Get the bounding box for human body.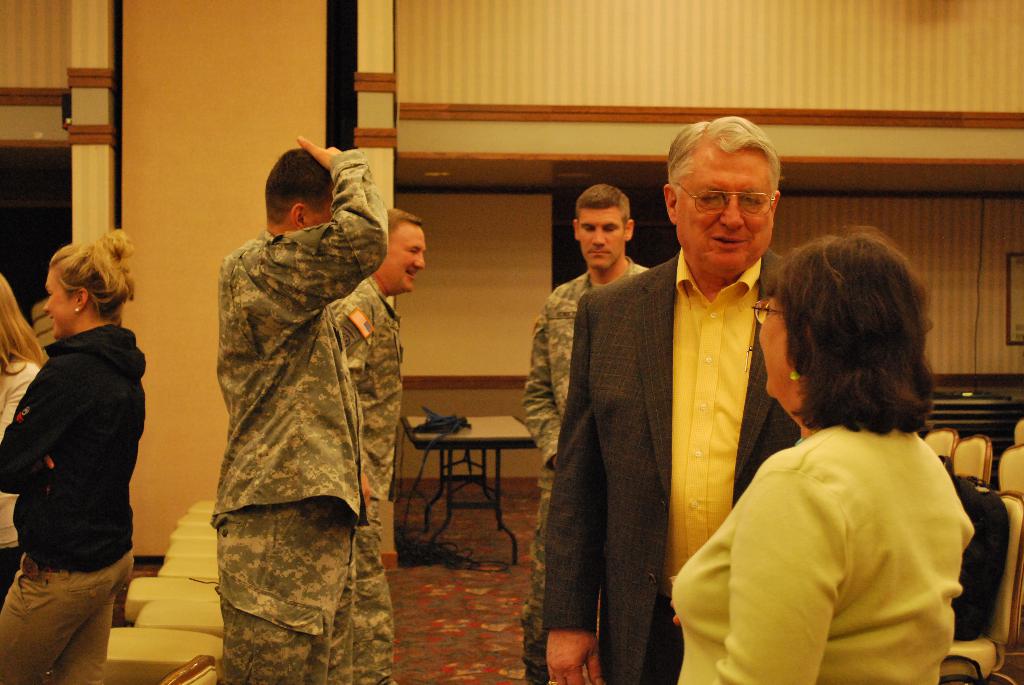
BBox(673, 425, 972, 684).
